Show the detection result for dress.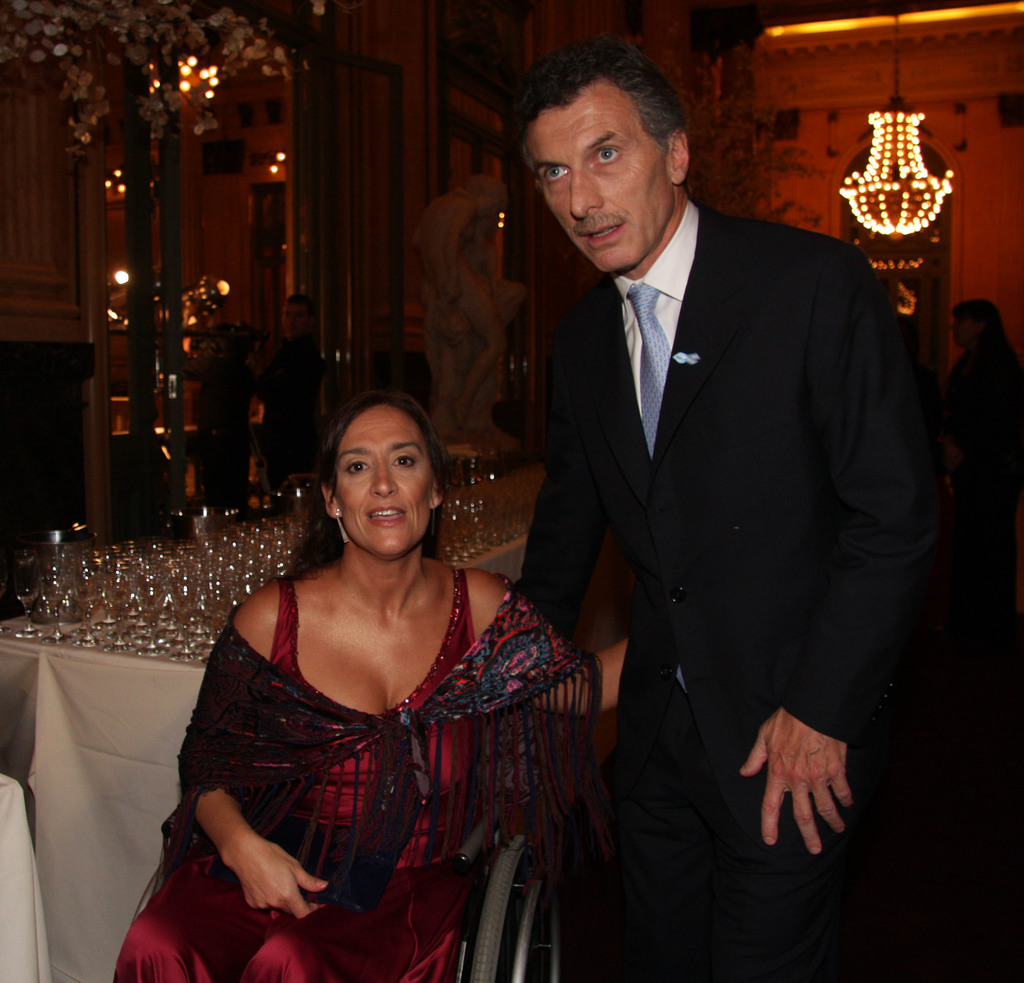
locate(111, 565, 481, 982).
